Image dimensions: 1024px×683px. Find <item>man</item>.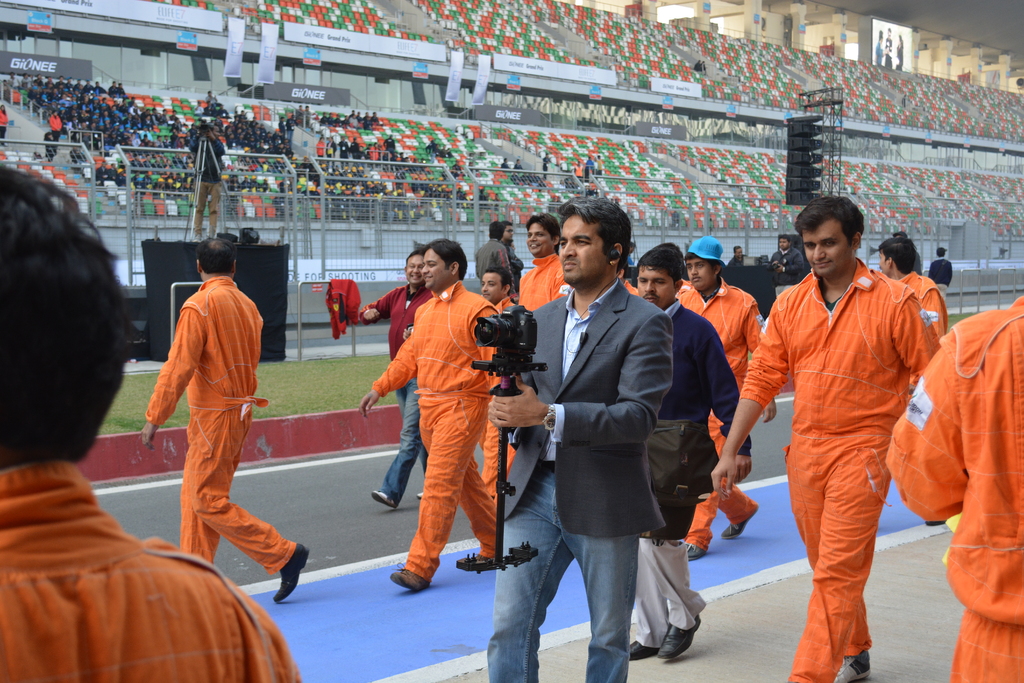
bbox(471, 270, 521, 498).
